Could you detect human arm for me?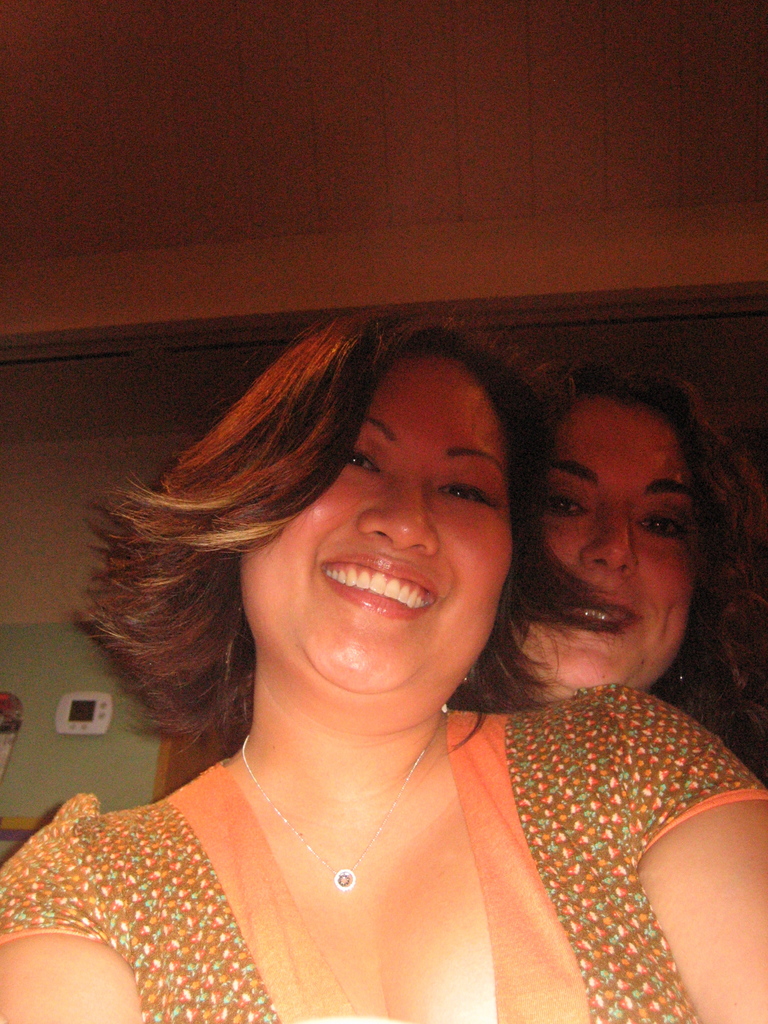
Detection result: (625,714,761,988).
